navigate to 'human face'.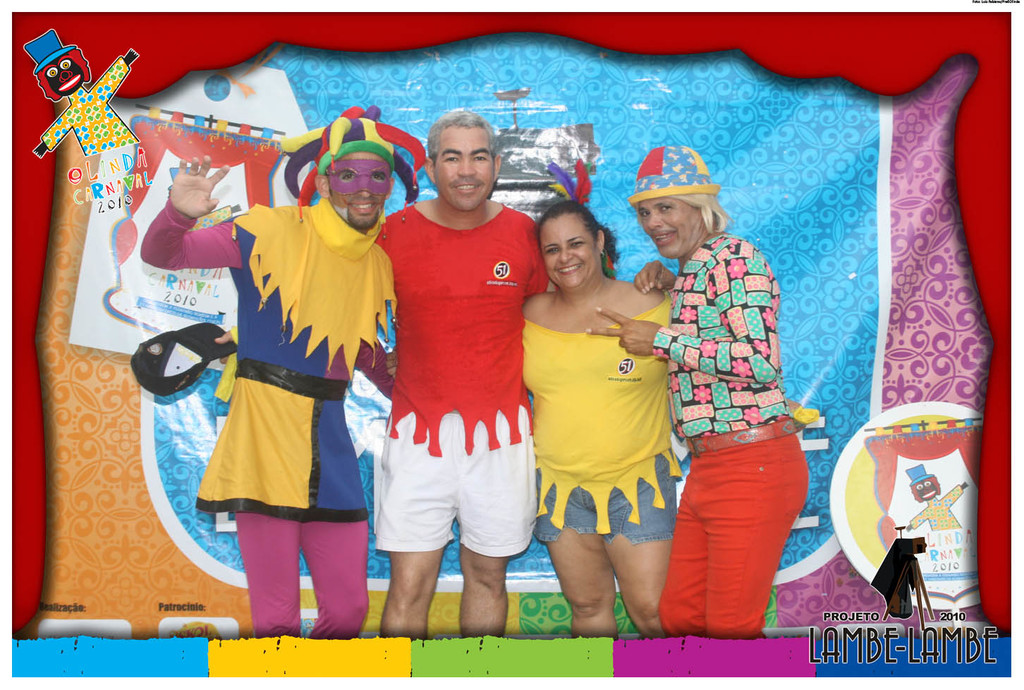
Navigation target: [left=316, top=150, right=395, bottom=228].
